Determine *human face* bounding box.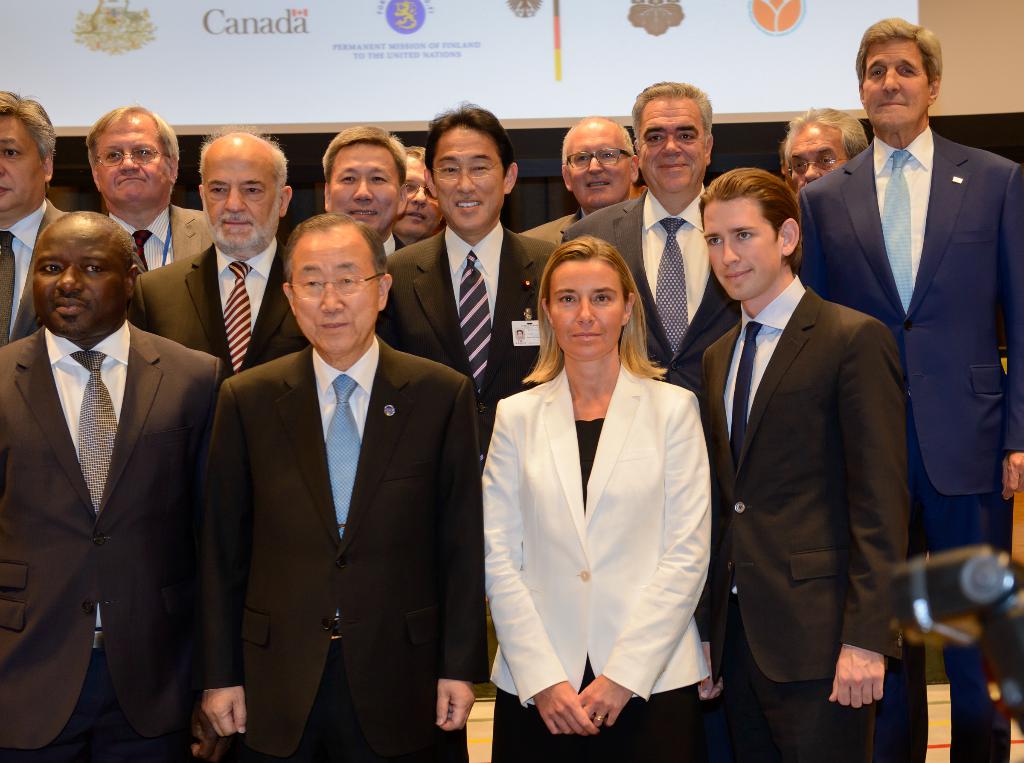
Determined: select_region(287, 229, 383, 361).
